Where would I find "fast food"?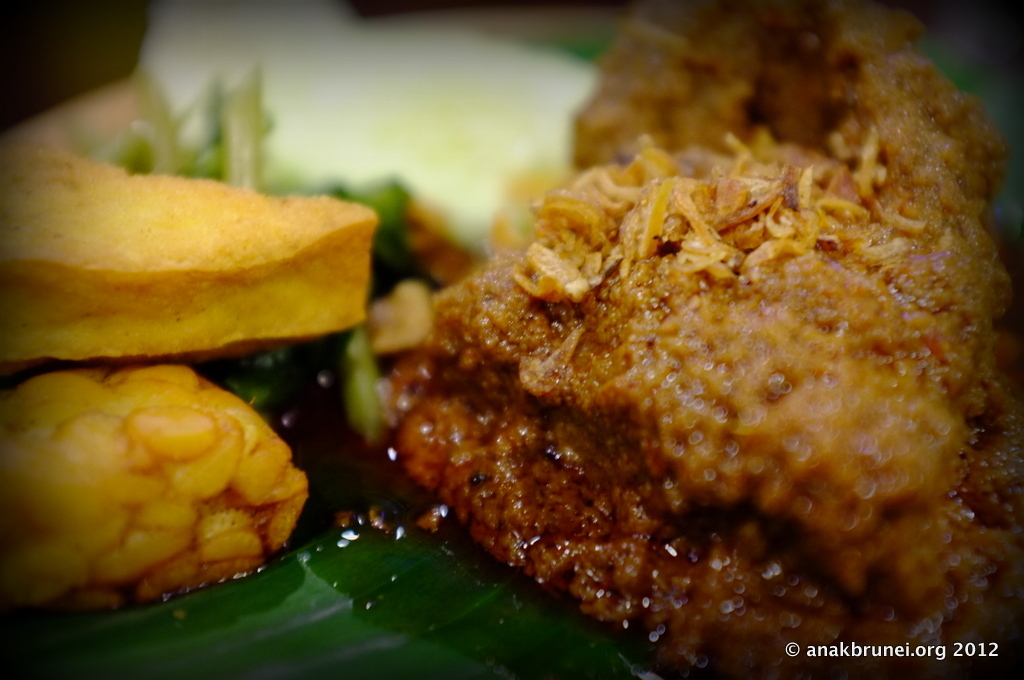
At pyautogui.locateOnScreen(186, 35, 1023, 655).
